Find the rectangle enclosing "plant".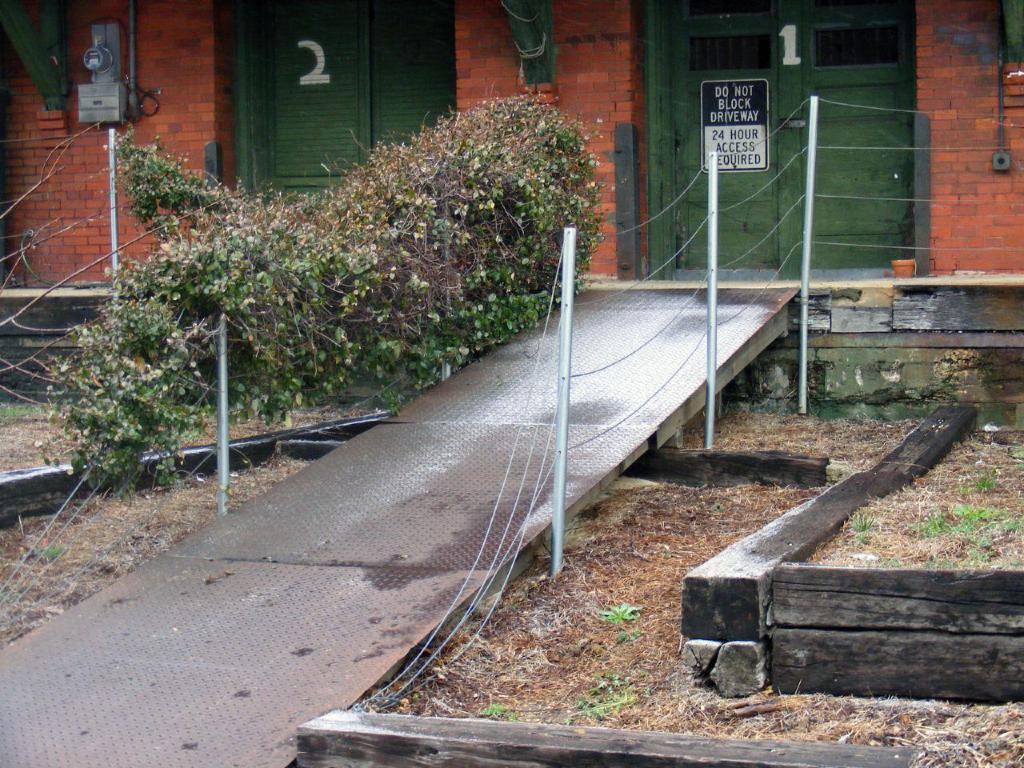
Rect(600, 600, 642, 622).
